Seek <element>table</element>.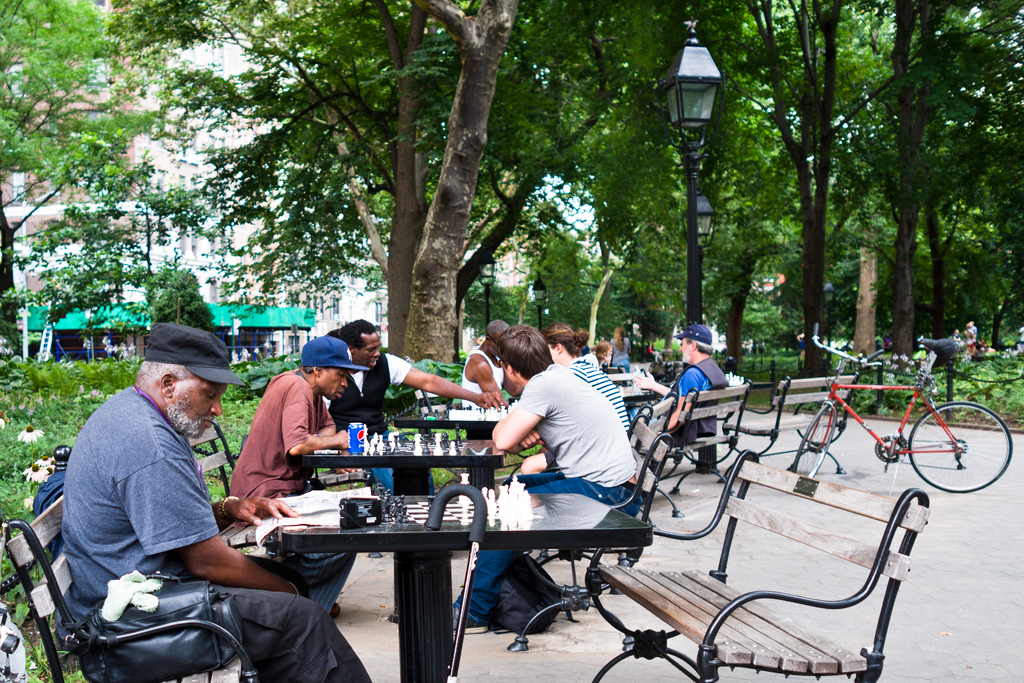
bbox=(294, 441, 506, 628).
